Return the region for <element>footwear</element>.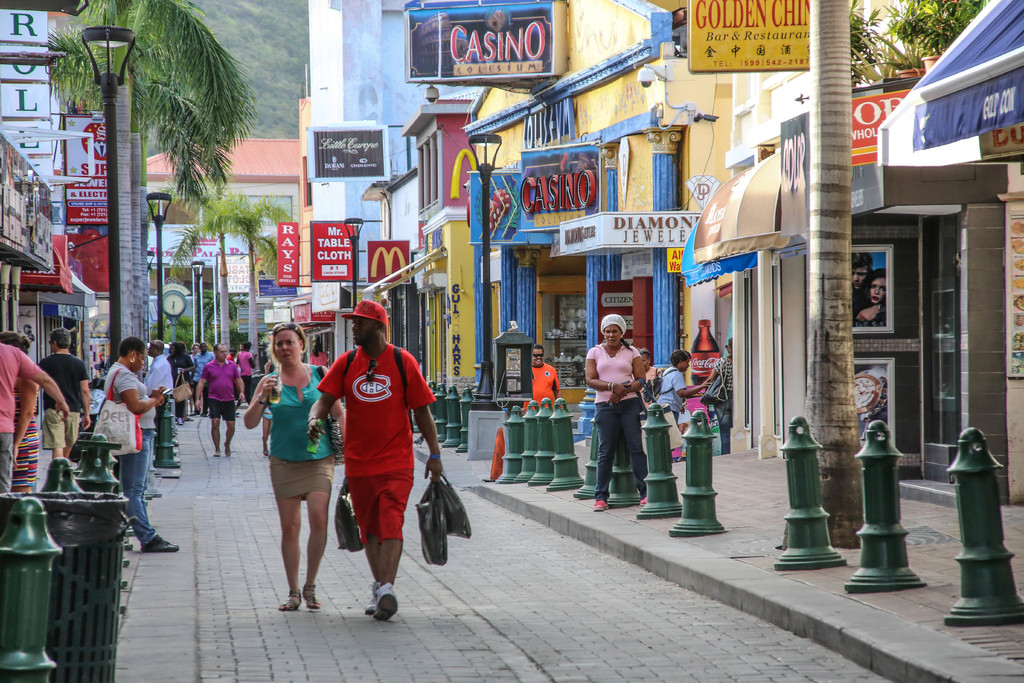
(140, 533, 179, 554).
